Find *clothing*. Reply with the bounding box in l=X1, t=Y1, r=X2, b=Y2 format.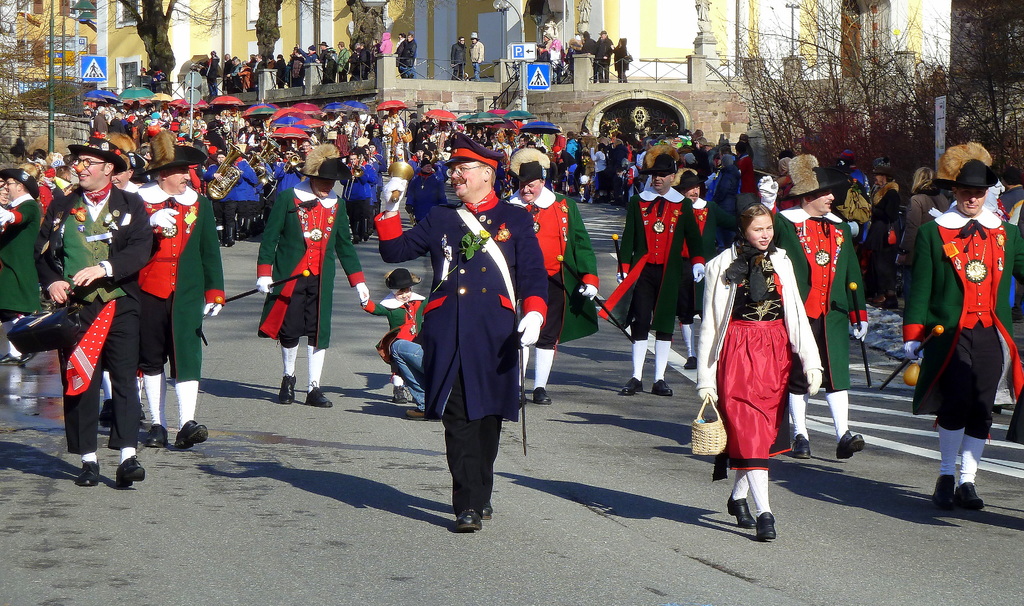
l=579, t=38, r=595, b=56.
